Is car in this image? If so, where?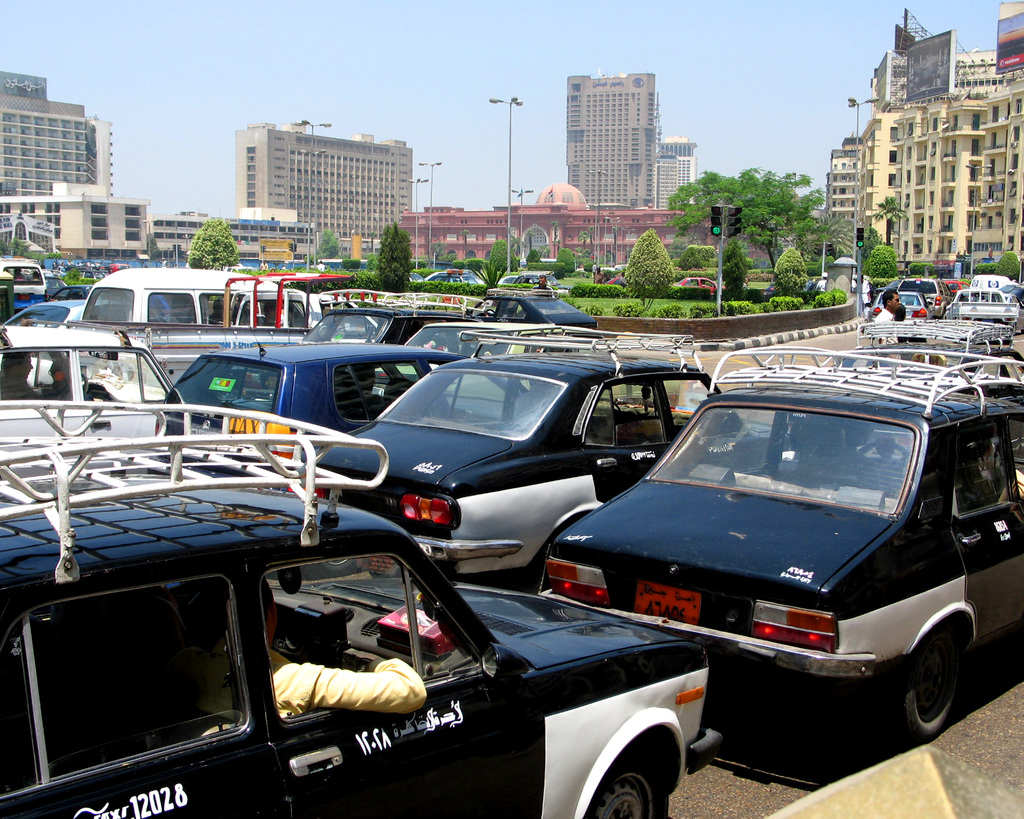
Yes, at (764, 281, 781, 295).
